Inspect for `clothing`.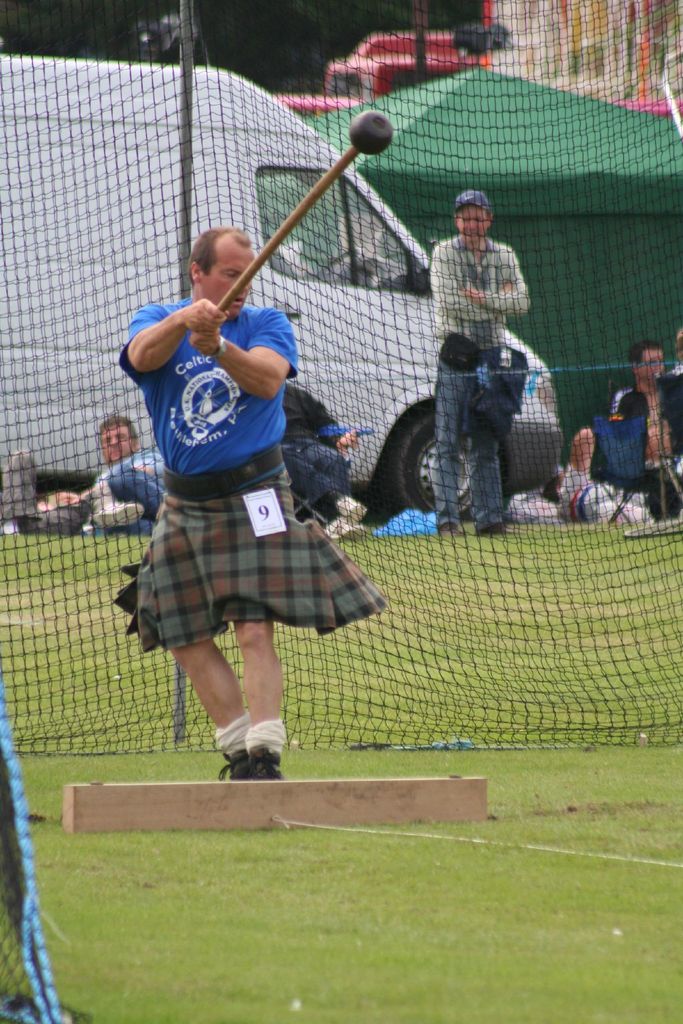
Inspection: <region>427, 239, 538, 353</region>.
